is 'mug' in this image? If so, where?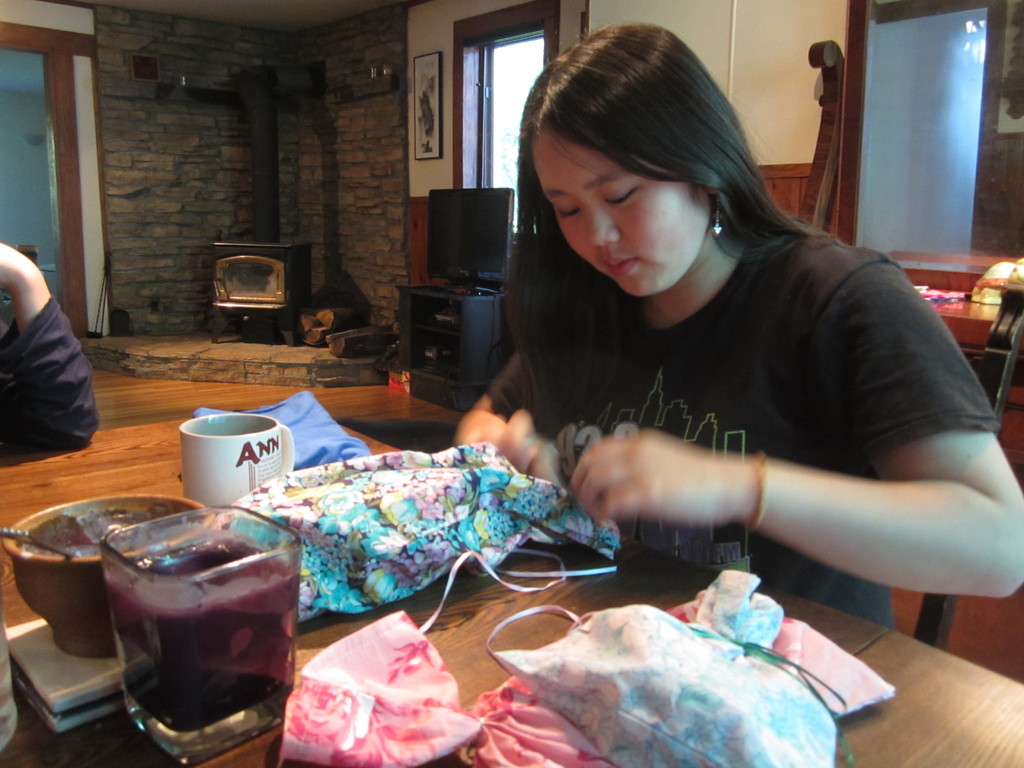
Yes, at locate(177, 408, 297, 513).
